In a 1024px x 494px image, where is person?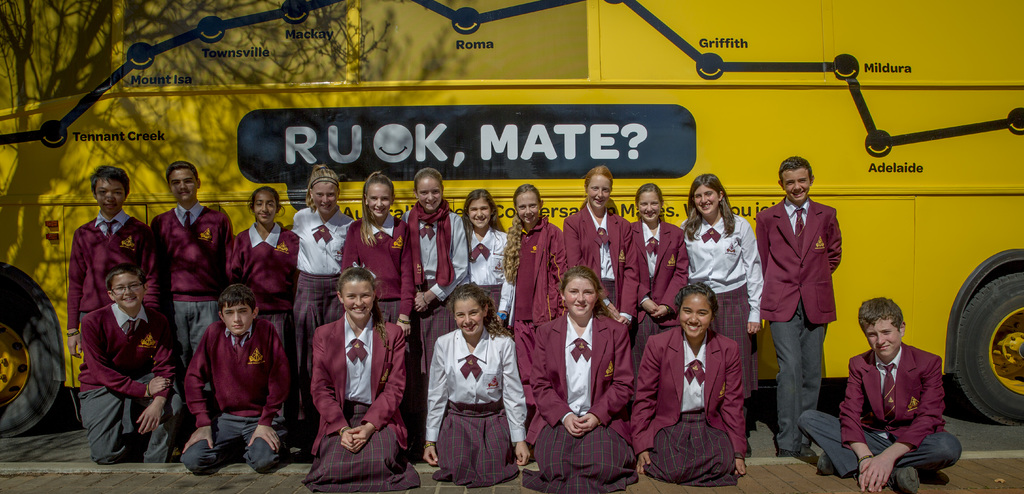
[504,182,561,425].
